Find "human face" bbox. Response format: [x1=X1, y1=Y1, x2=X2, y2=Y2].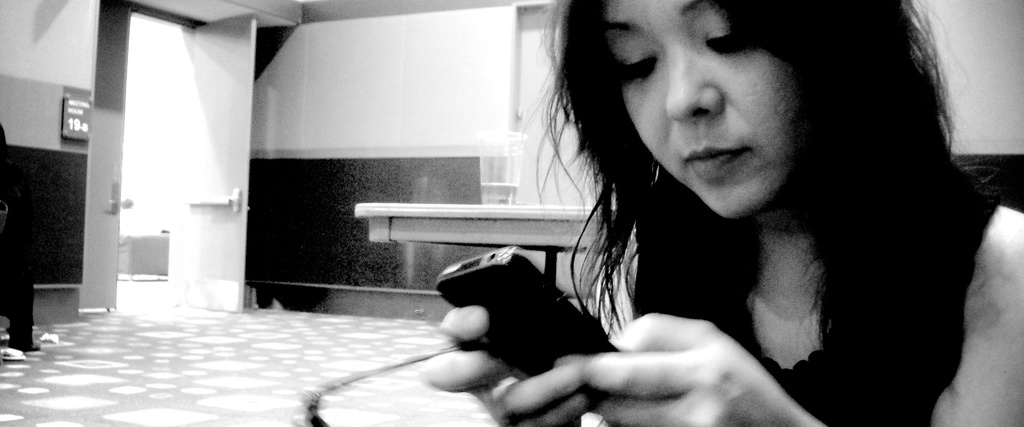
[x1=606, y1=0, x2=800, y2=217].
